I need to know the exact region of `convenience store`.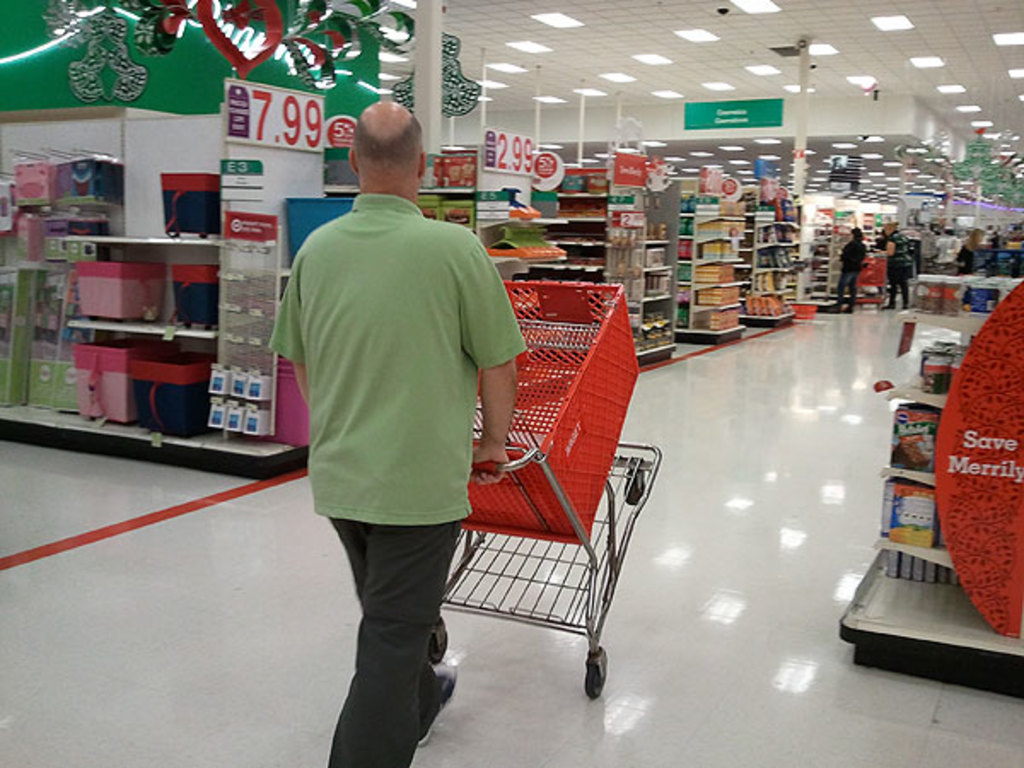
Region: BBox(9, 15, 1023, 705).
